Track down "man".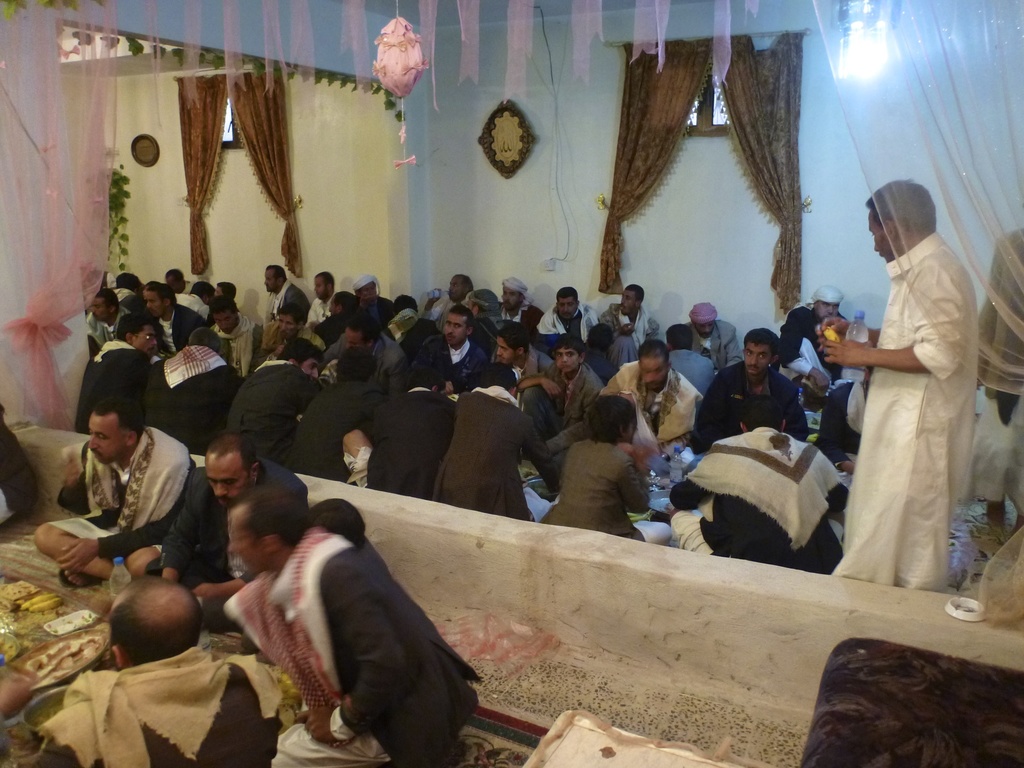
Tracked to bbox=[321, 302, 411, 403].
